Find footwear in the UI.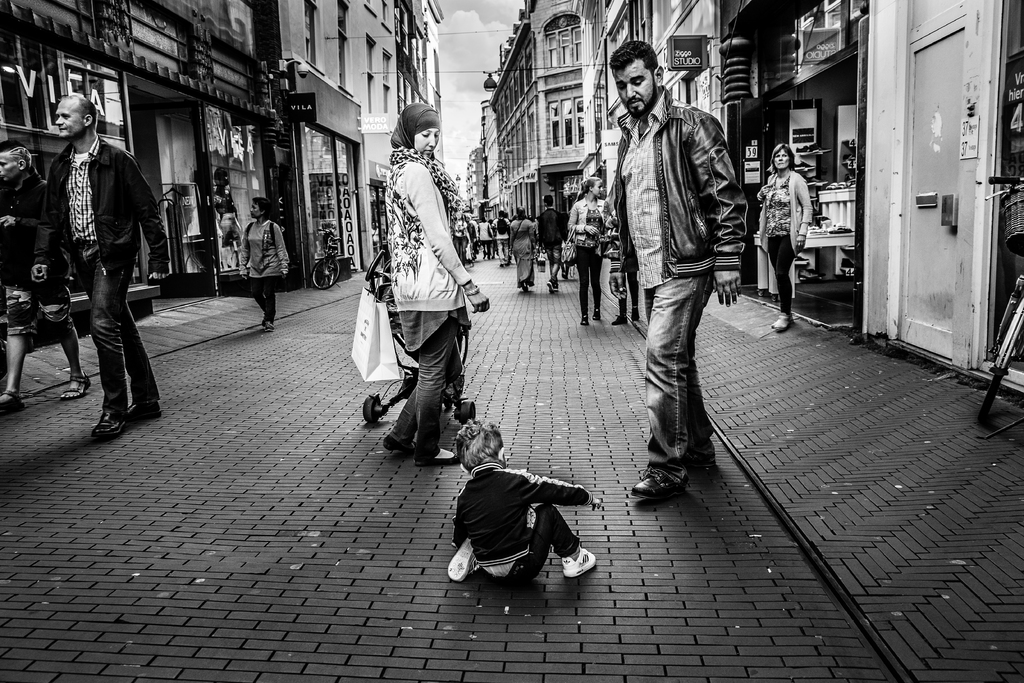
UI element at crop(411, 453, 462, 466).
